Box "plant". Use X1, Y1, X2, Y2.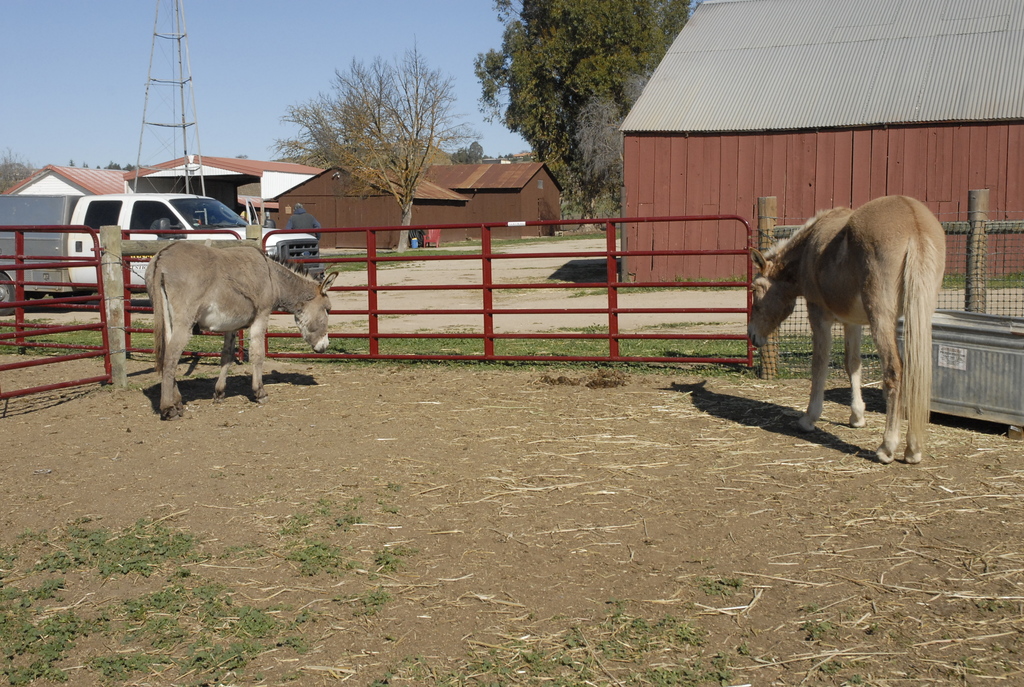
961, 656, 975, 665.
